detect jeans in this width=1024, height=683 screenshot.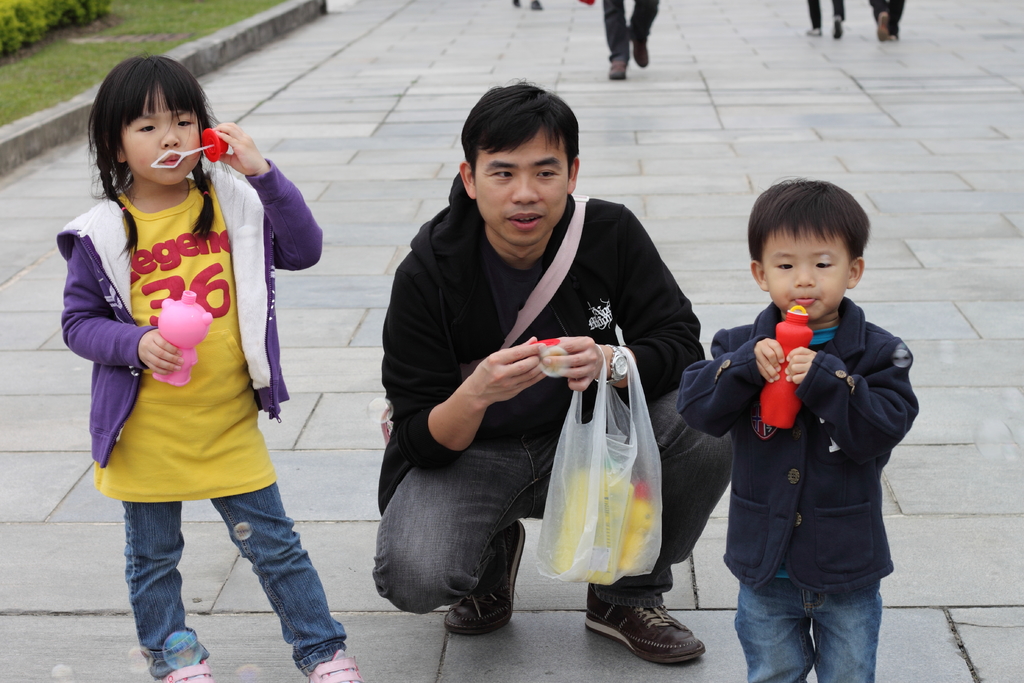
Detection: pyautogui.locateOnScreen(369, 386, 732, 613).
